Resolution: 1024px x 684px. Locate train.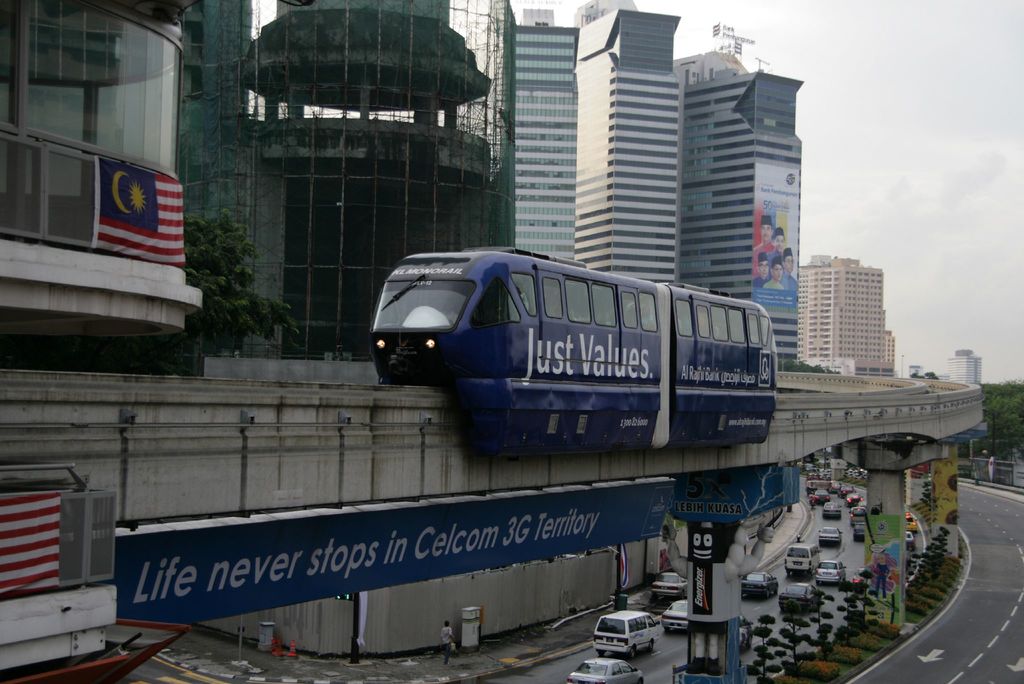
x1=372 y1=247 x2=774 y2=467.
